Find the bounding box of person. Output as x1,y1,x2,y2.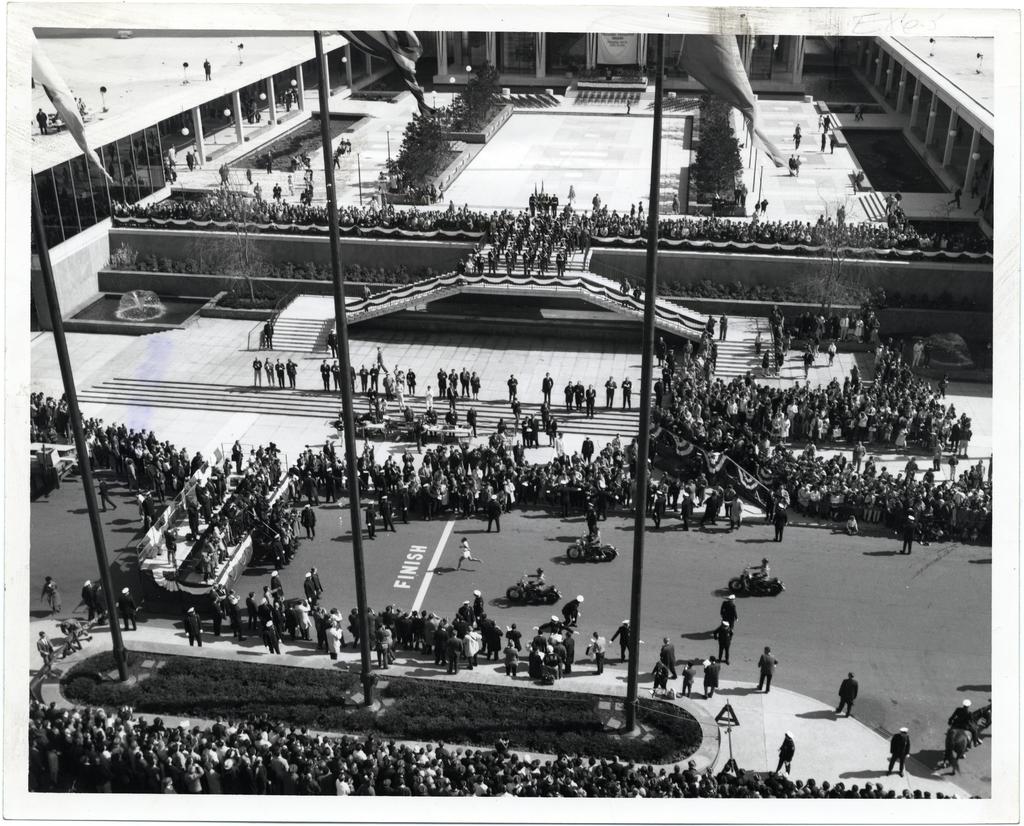
611,620,635,656.
